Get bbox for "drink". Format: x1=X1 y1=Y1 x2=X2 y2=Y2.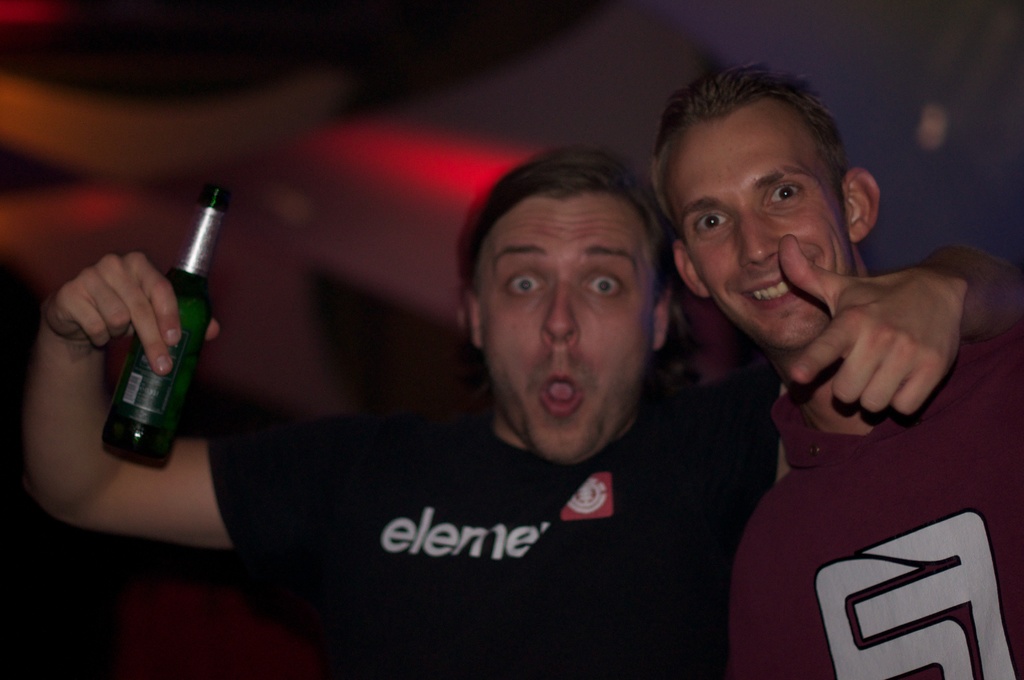
x1=107 y1=200 x2=211 y2=441.
